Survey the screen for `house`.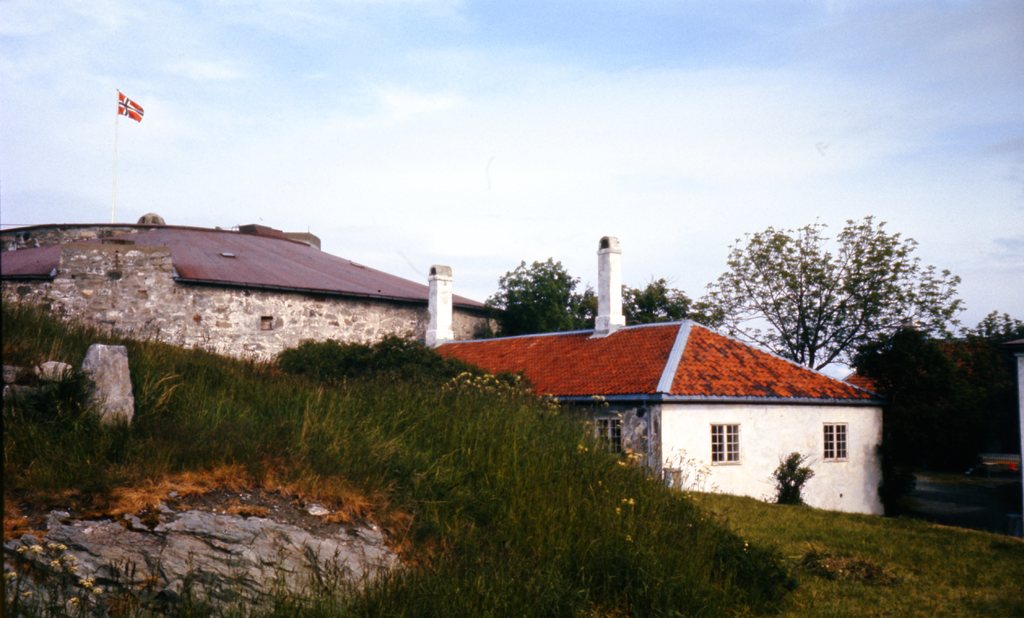
Survey found: 308/256/883/532.
